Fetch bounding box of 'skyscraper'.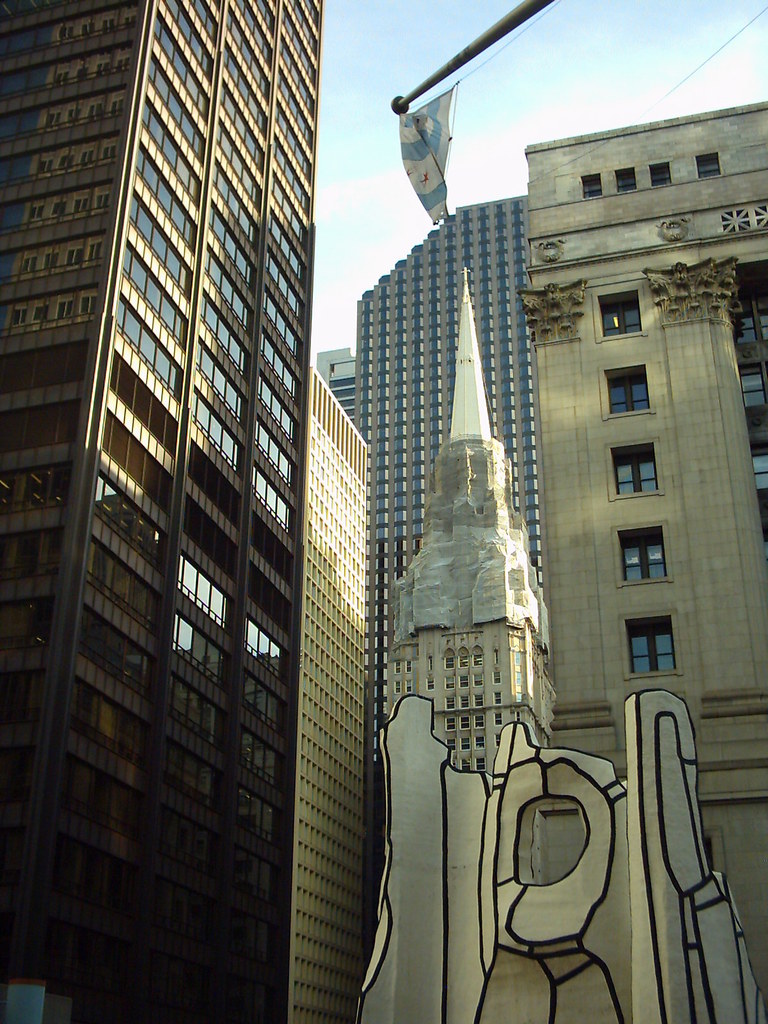
Bbox: 351:199:543:708.
